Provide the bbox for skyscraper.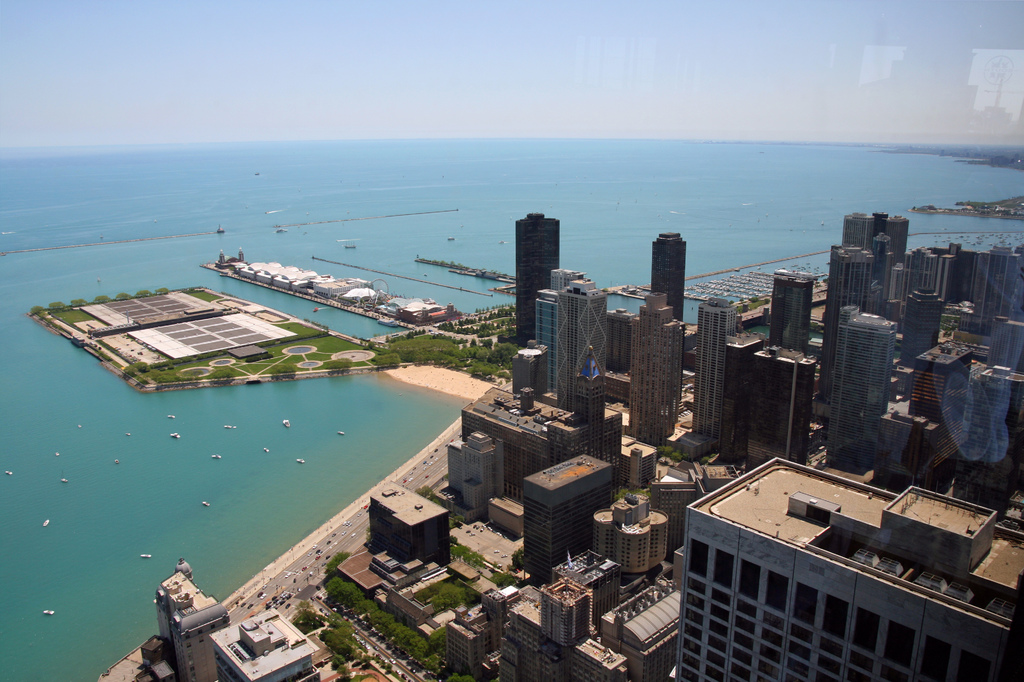
box=[509, 268, 586, 393].
